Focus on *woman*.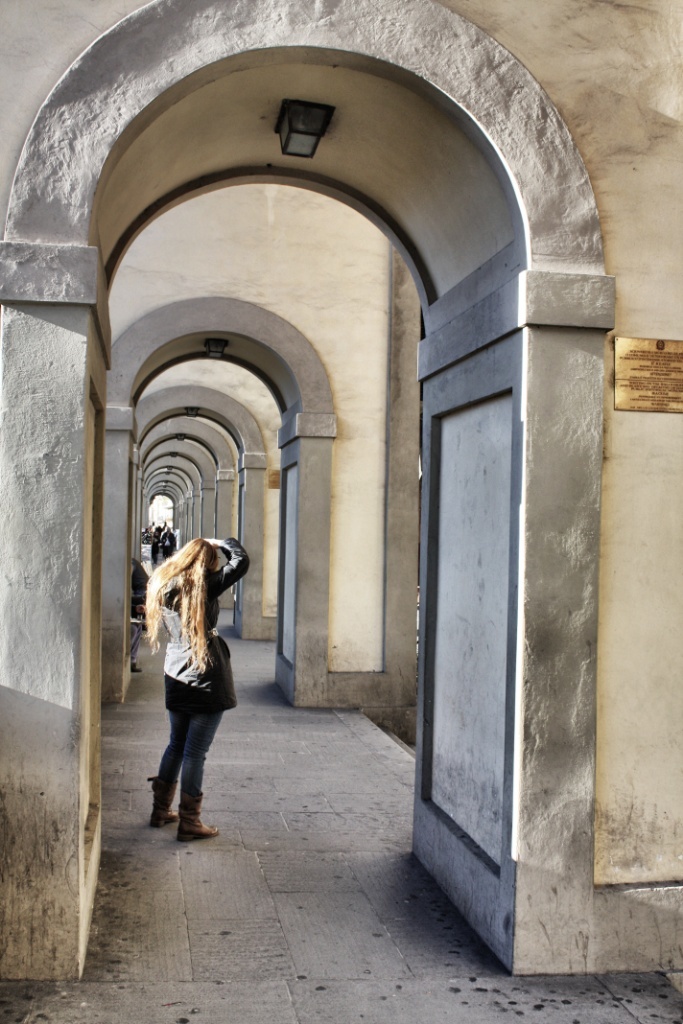
Focused at box(132, 532, 254, 843).
